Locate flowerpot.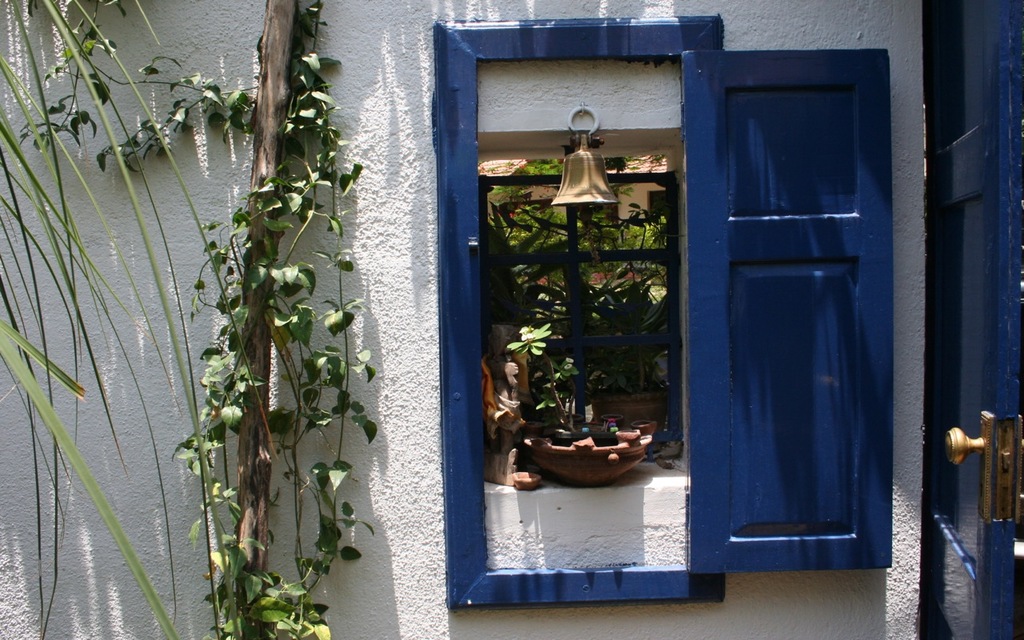
Bounding box: detection(530, 434, 646, 490).
